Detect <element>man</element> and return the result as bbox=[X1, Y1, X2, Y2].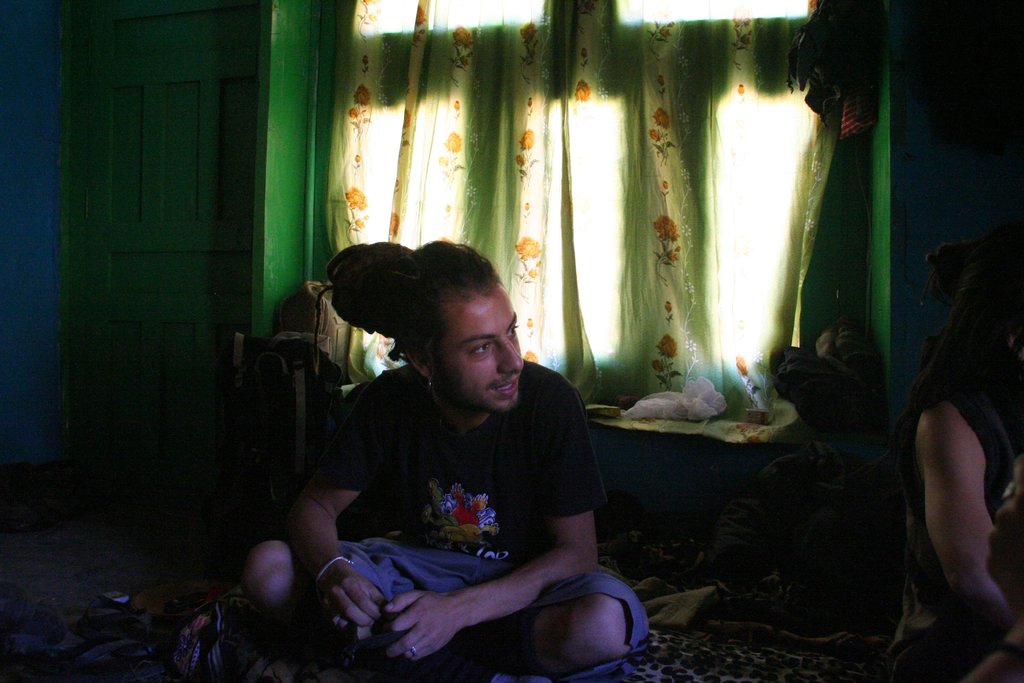
bbox=[221, 228, 664, 678].
